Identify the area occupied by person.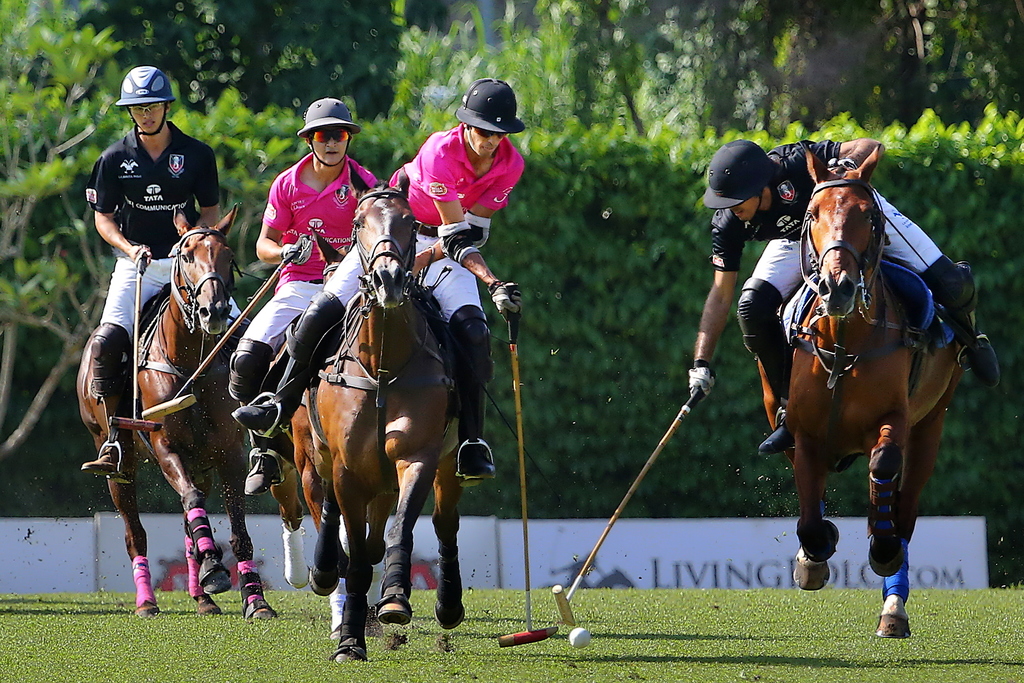
Area: bbox=(272, 78, 553, 501).
